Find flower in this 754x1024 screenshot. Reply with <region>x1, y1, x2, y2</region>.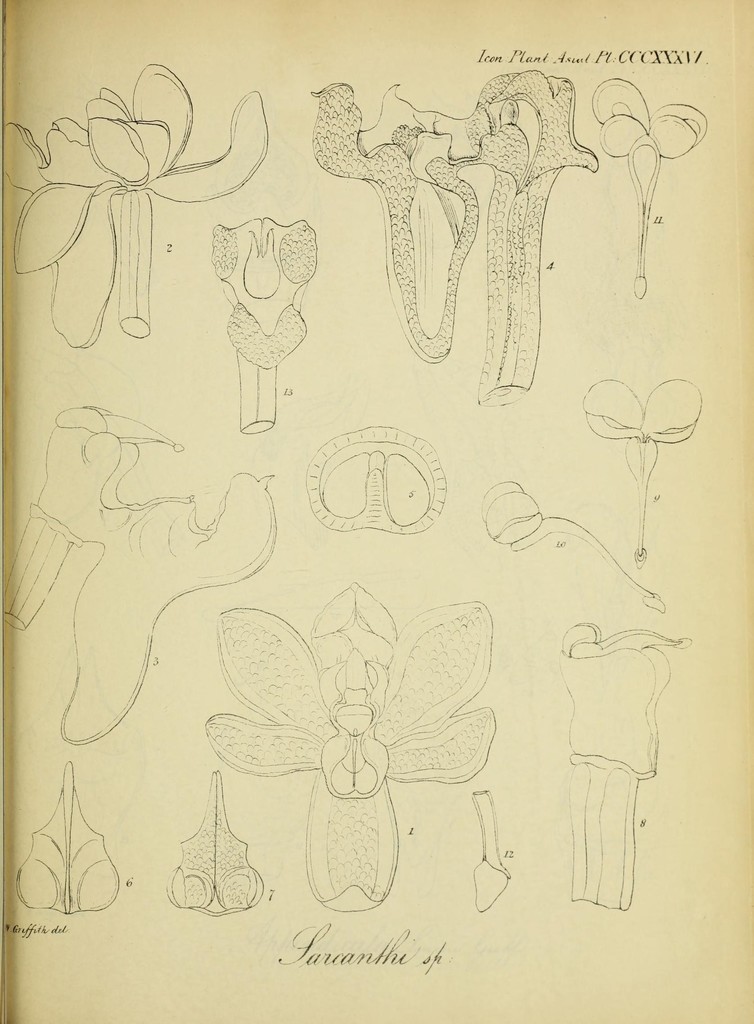
<region>2, 63, 268, 349</region>.
